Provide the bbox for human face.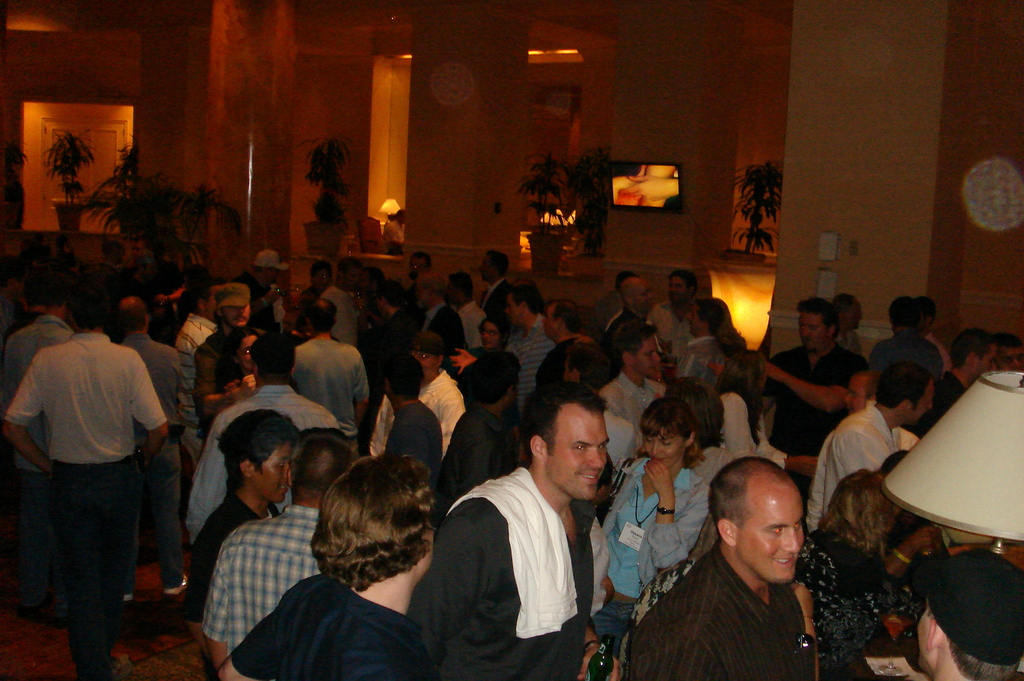
[left=644, top=429, right=684, bottom=466].
